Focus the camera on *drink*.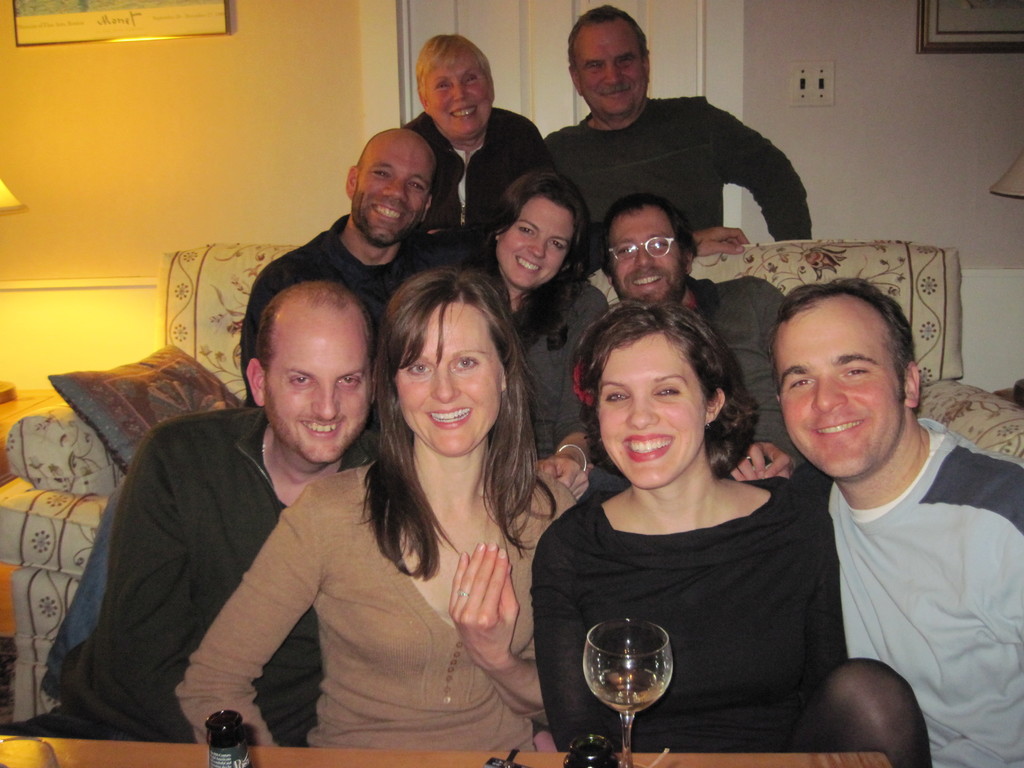
Focus region: [x1=591, y1=662, x2=668, y2=718].
